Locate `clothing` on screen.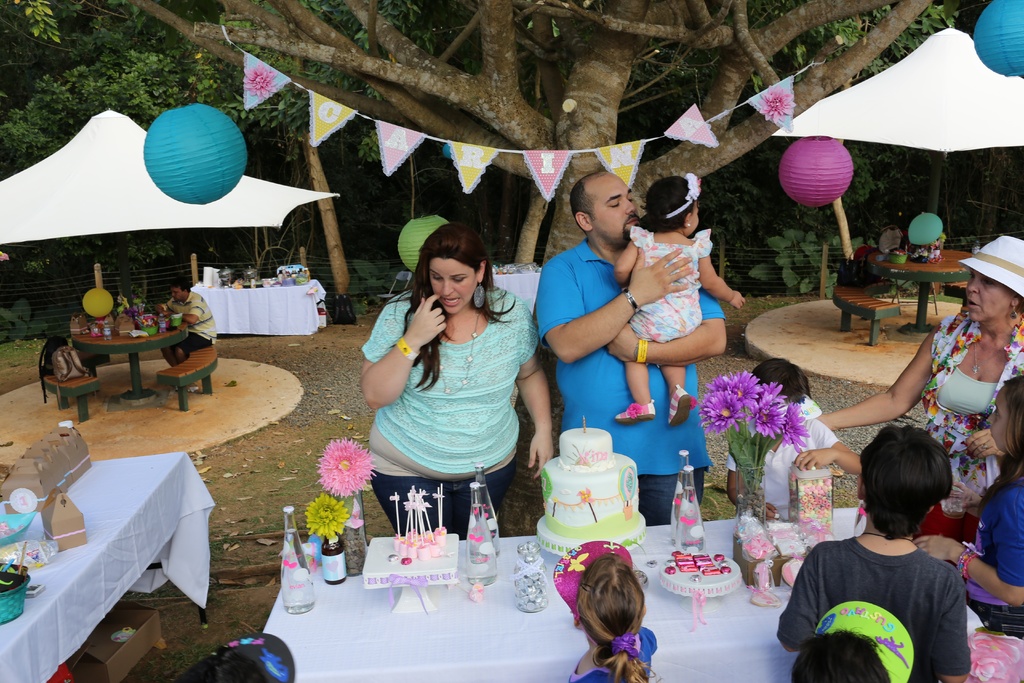
On screen at (x1=602, y1=238, x2=716, y2=356).
